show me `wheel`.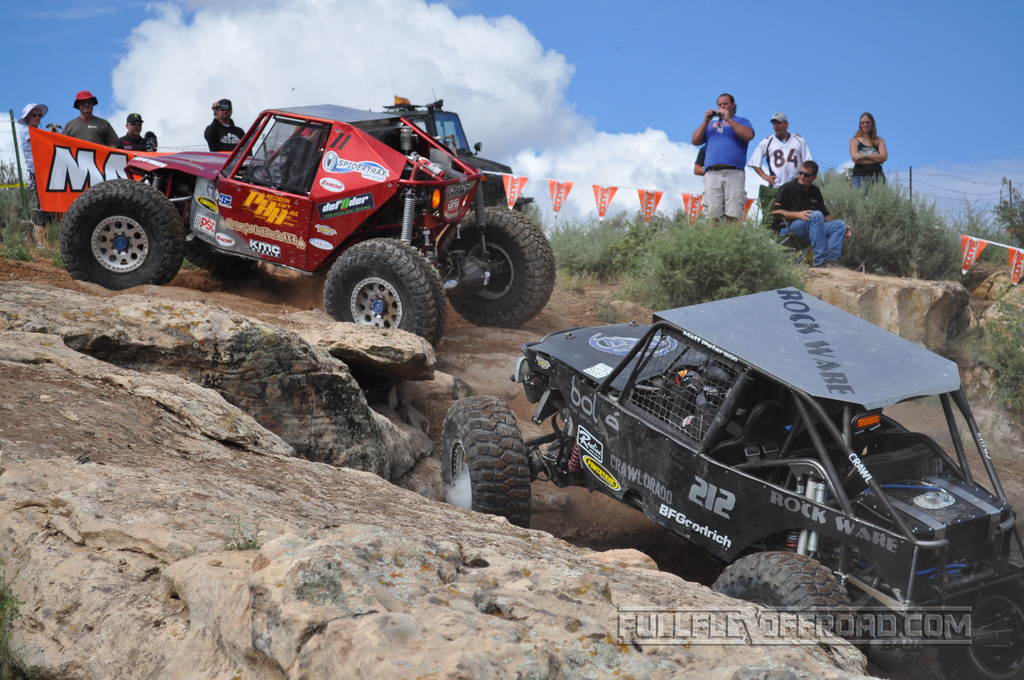
`wheel` is here: box(436, 202, 556, 325).
